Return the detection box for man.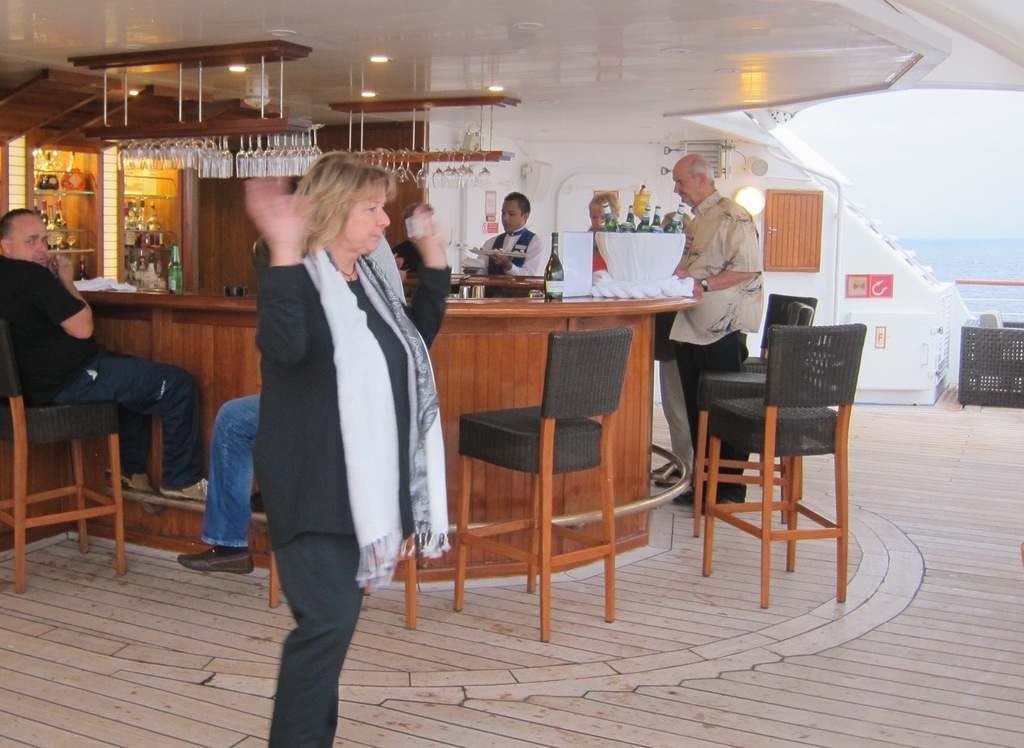
bbox=[461, 191, 554, 307].
